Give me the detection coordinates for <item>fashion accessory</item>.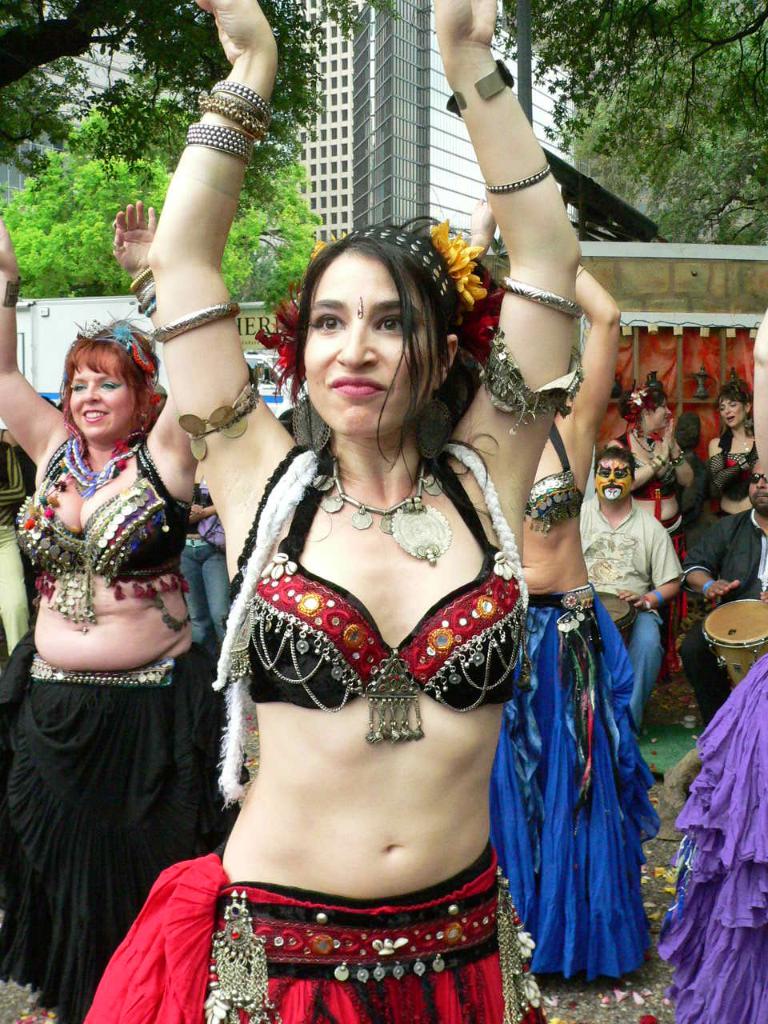
x1=2 y1=277 x2=19 y2=306.
